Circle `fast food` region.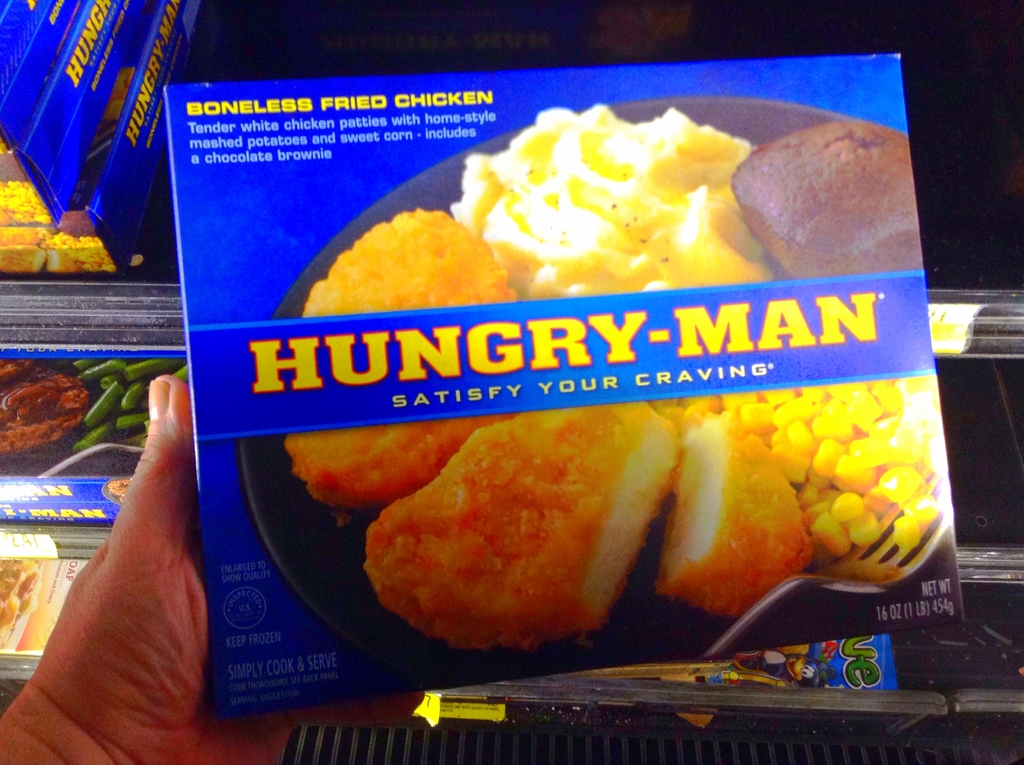
Region: crop(0, 348, 104, 459).
